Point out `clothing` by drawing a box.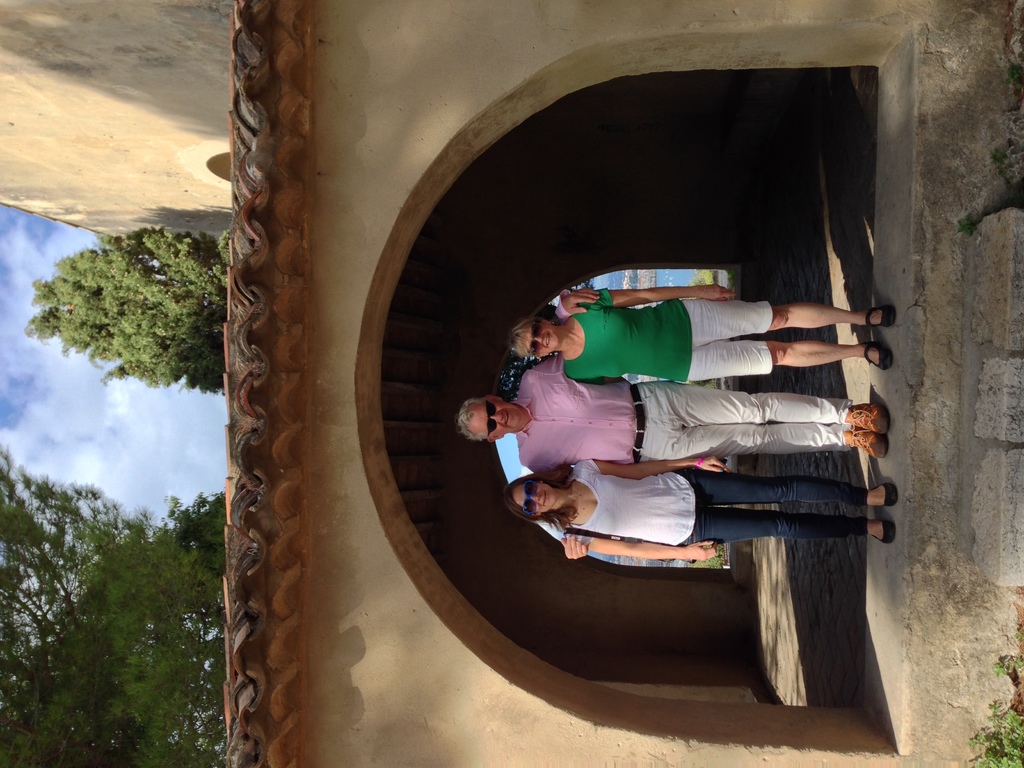
x1=520, y1=288, x2=856, y2=488.
